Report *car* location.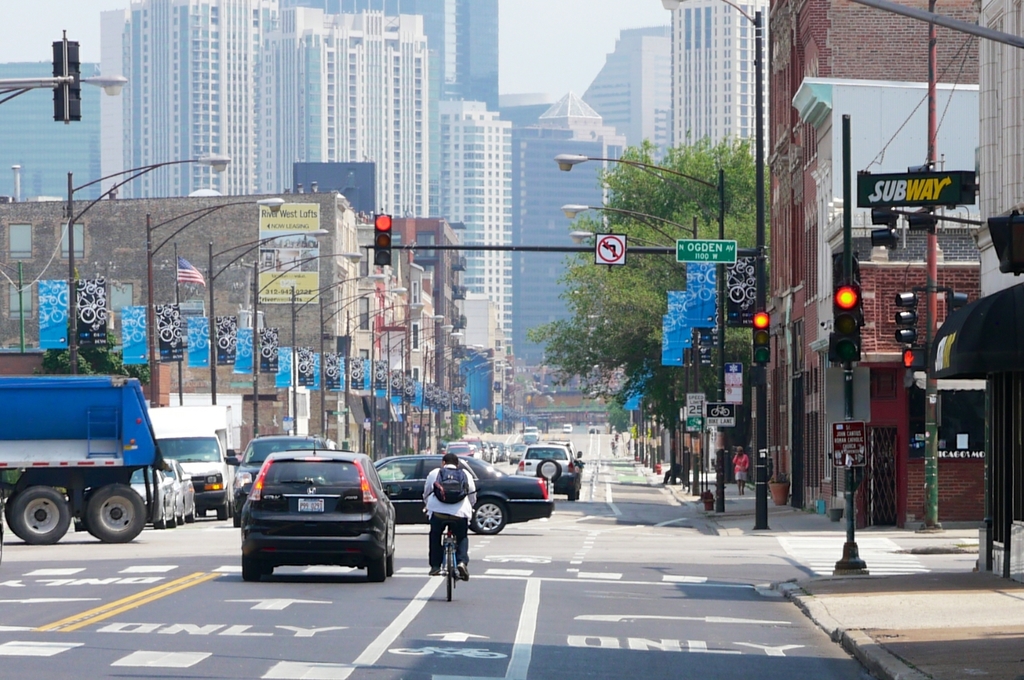
Report: [left=221, top=437, right=334, bottom=524].
